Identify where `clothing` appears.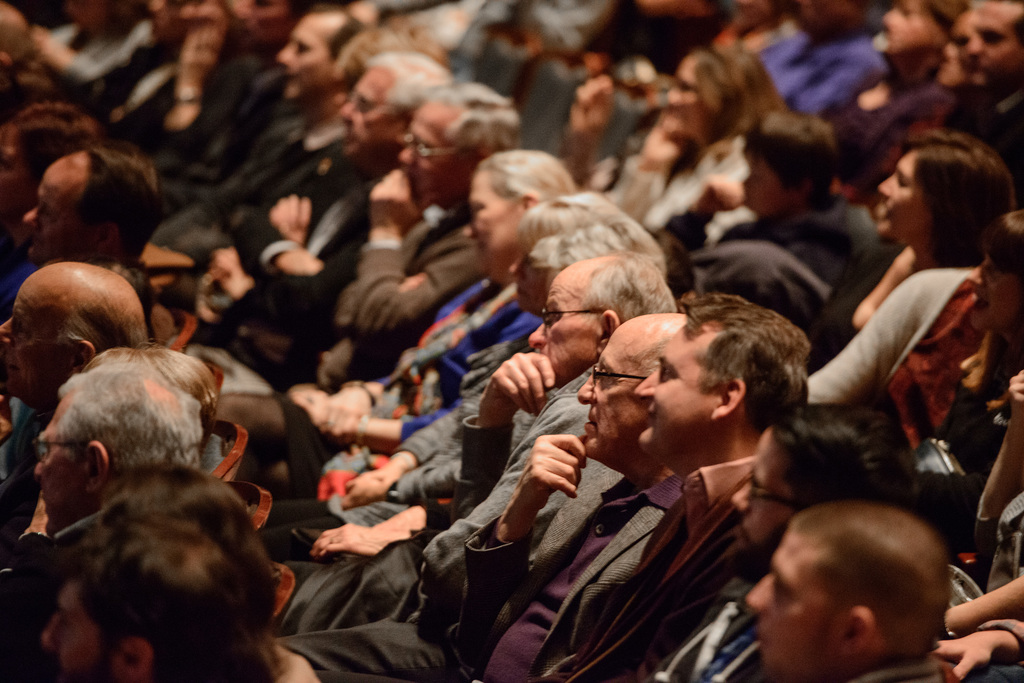
Appears at 955, 77, 1023, 194.
